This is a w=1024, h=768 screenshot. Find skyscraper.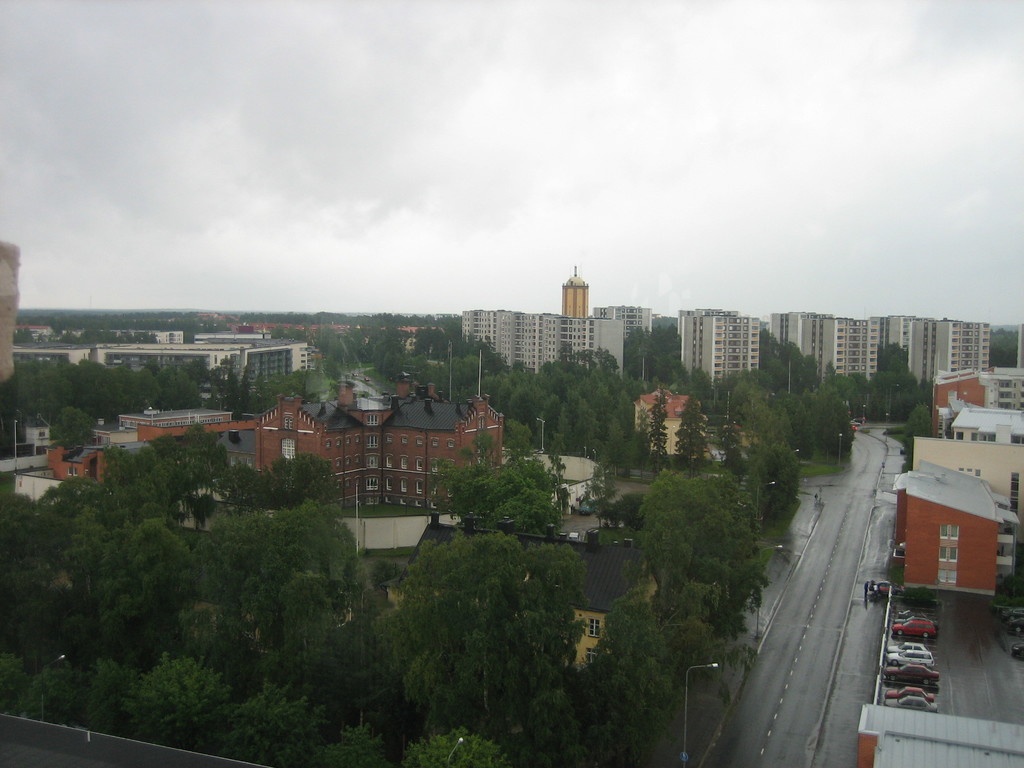
Bounding box: bbox=(905, 316, 991, 388).
